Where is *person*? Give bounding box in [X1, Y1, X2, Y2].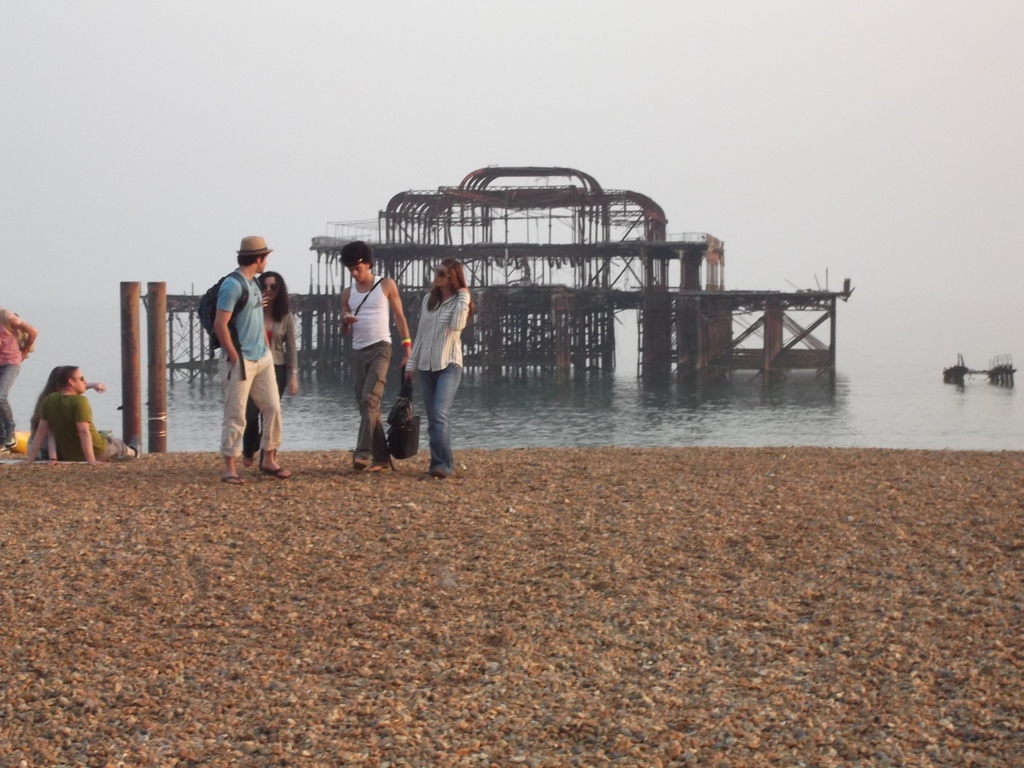
[348, 232, 407, 473].
